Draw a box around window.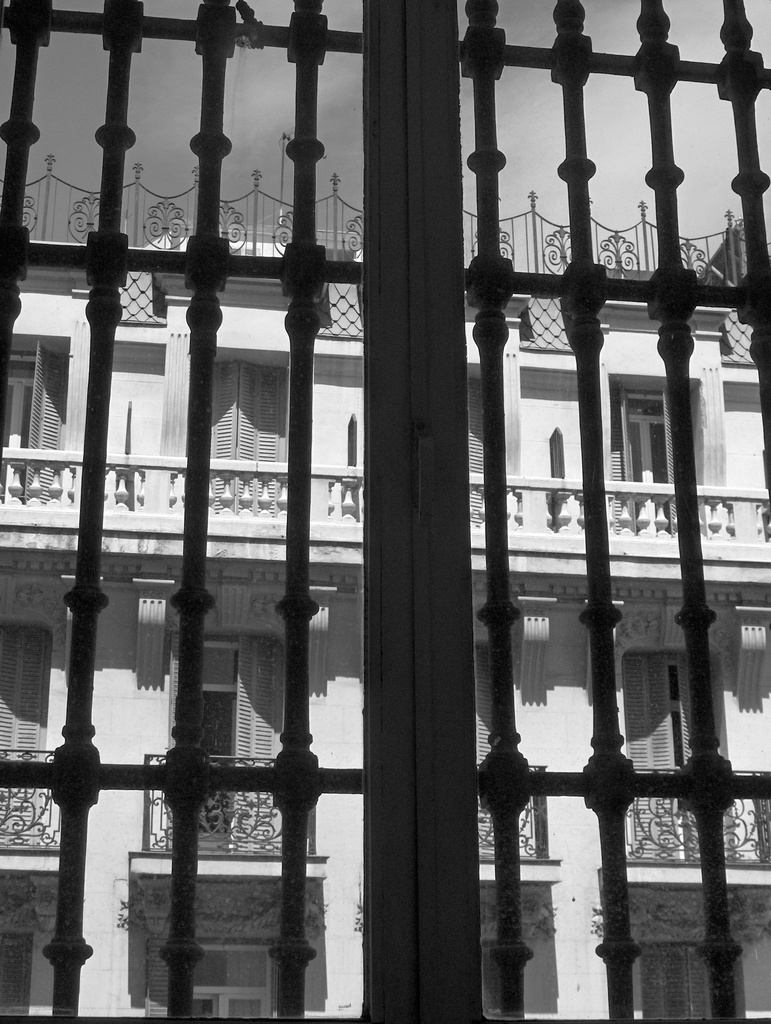
rect(142, 889, 308, 1023).
